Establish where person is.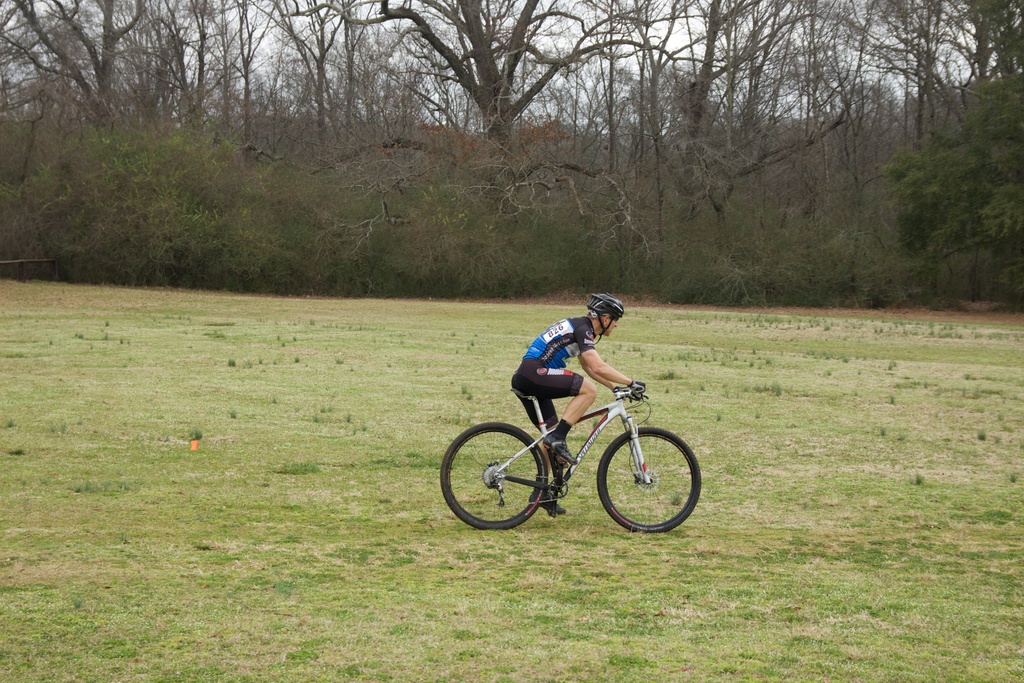
Established at {"x1": 488, "y1": 308, "x2": 663, "y2": 476}.
